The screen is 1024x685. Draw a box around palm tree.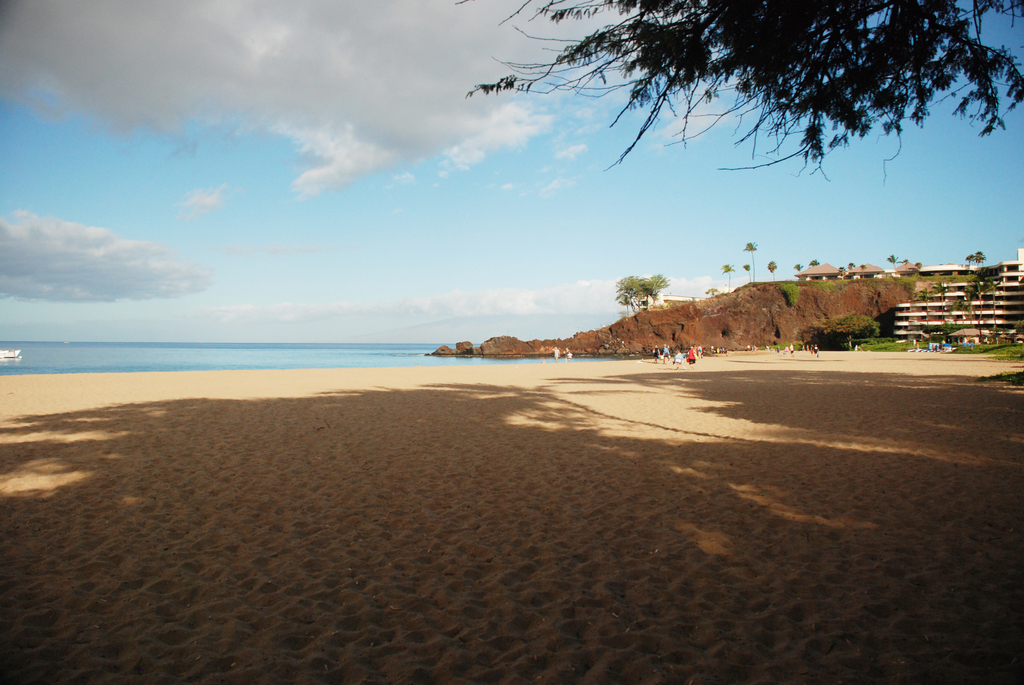
bbox=(847, 262, 856, 271).
